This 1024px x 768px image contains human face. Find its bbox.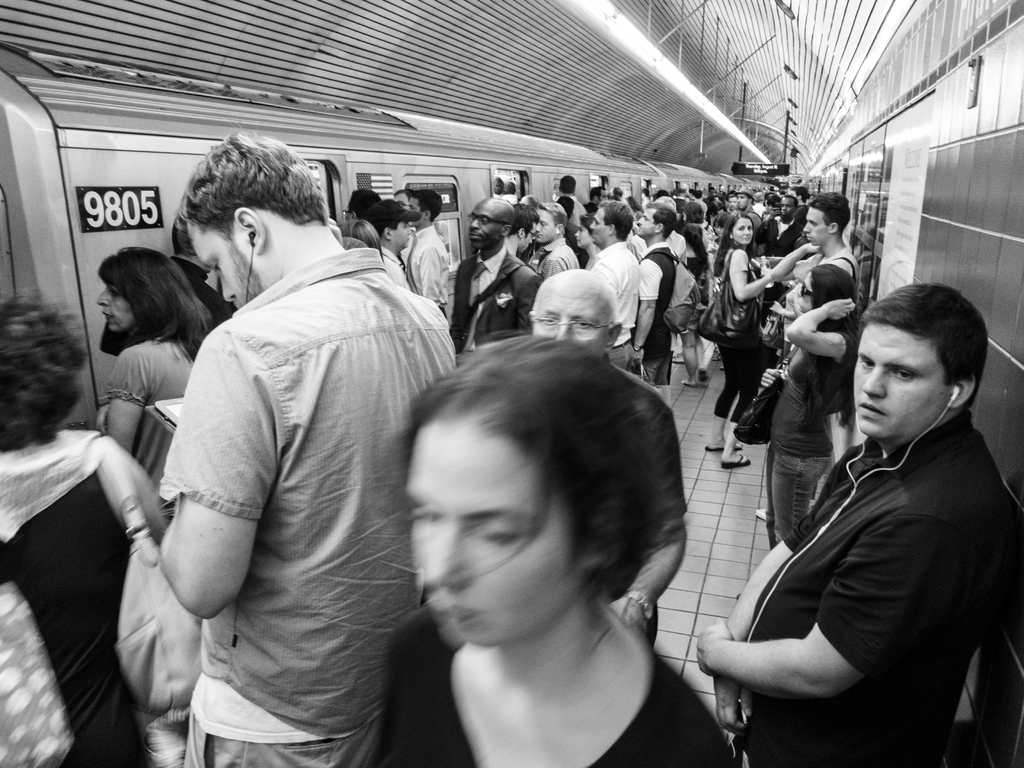
[x1=781, y1=199, x2=794, y2=218].
